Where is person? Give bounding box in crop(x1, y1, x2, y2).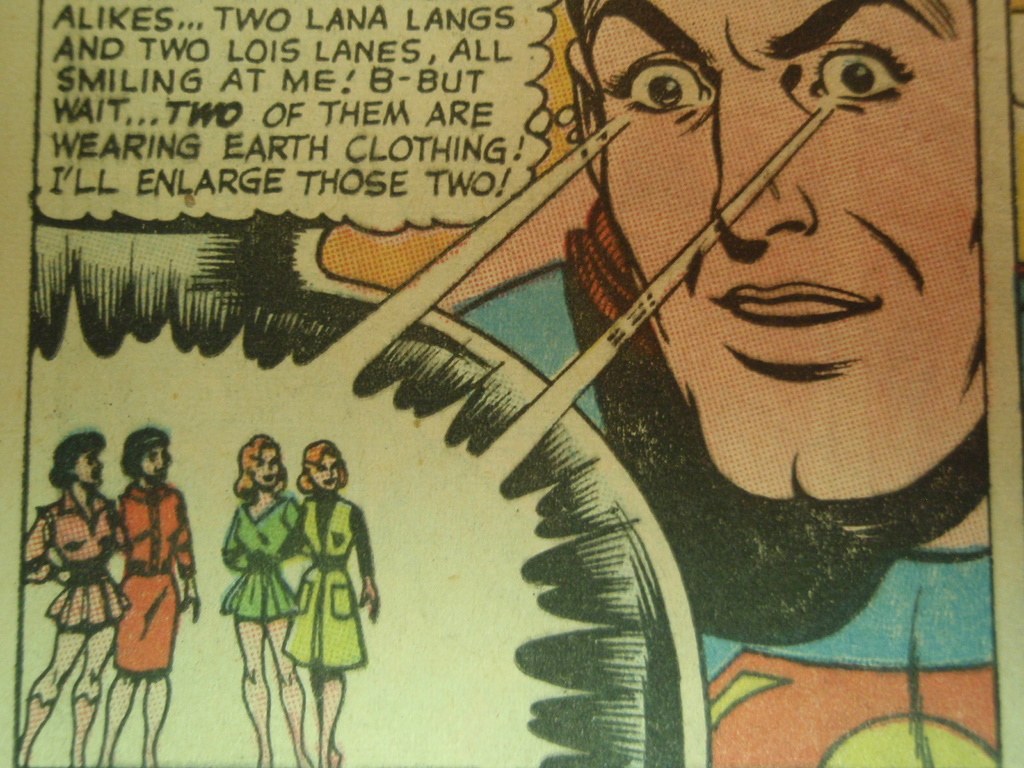
crop(216, 426, 317, 765).
